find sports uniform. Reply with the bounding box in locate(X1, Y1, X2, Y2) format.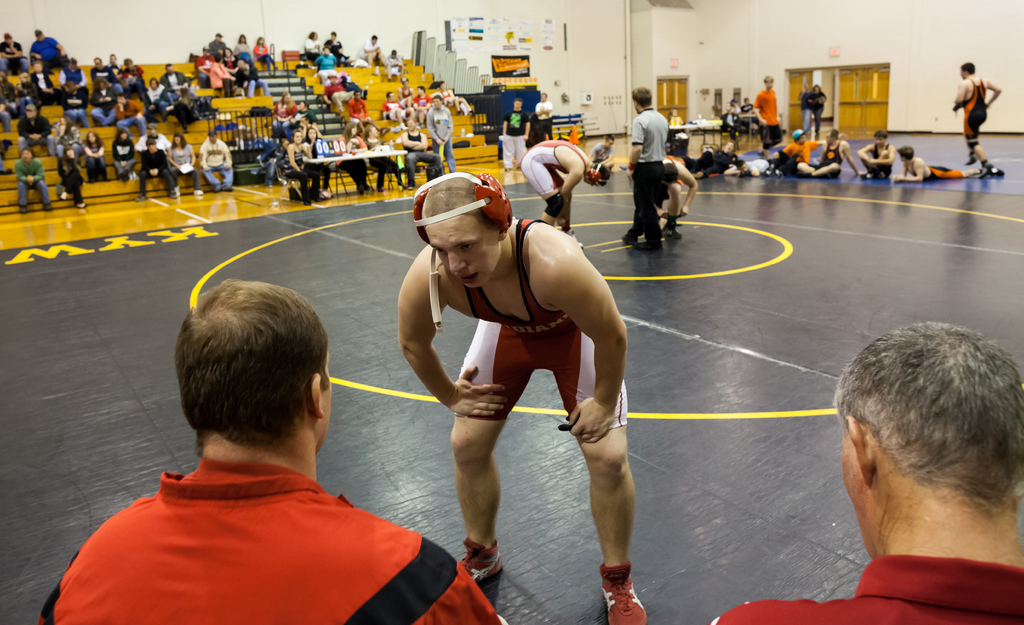
locate(961, 72, 995, 140).
